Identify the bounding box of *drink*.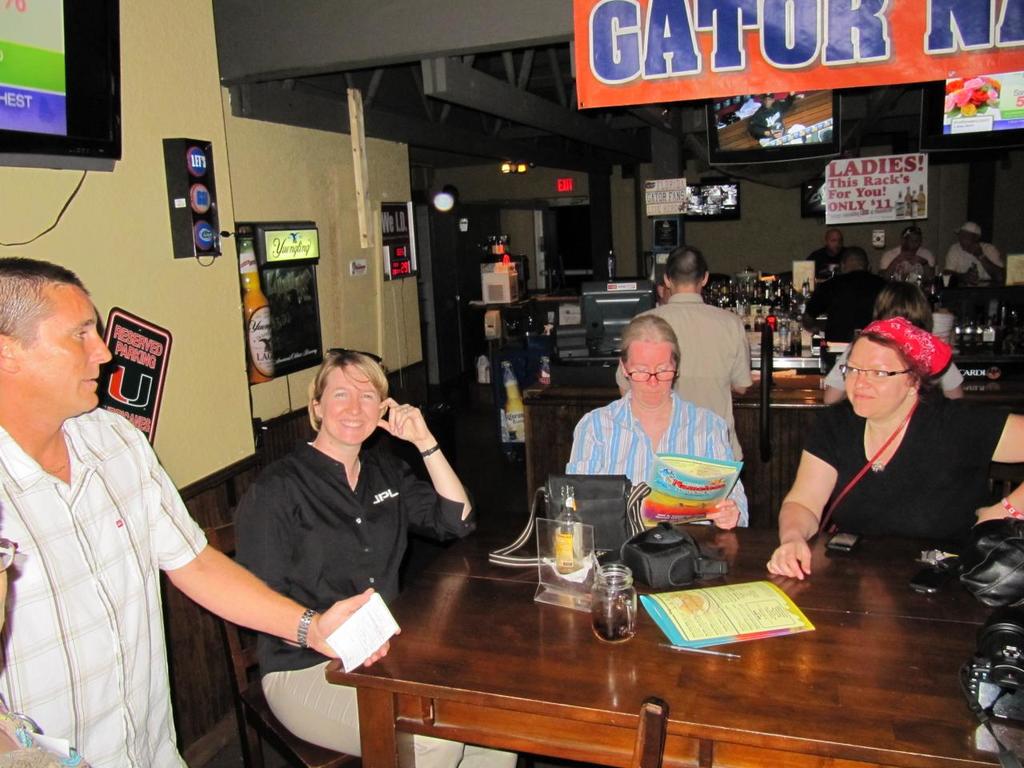
BBox(538, 355, 549, 383).
